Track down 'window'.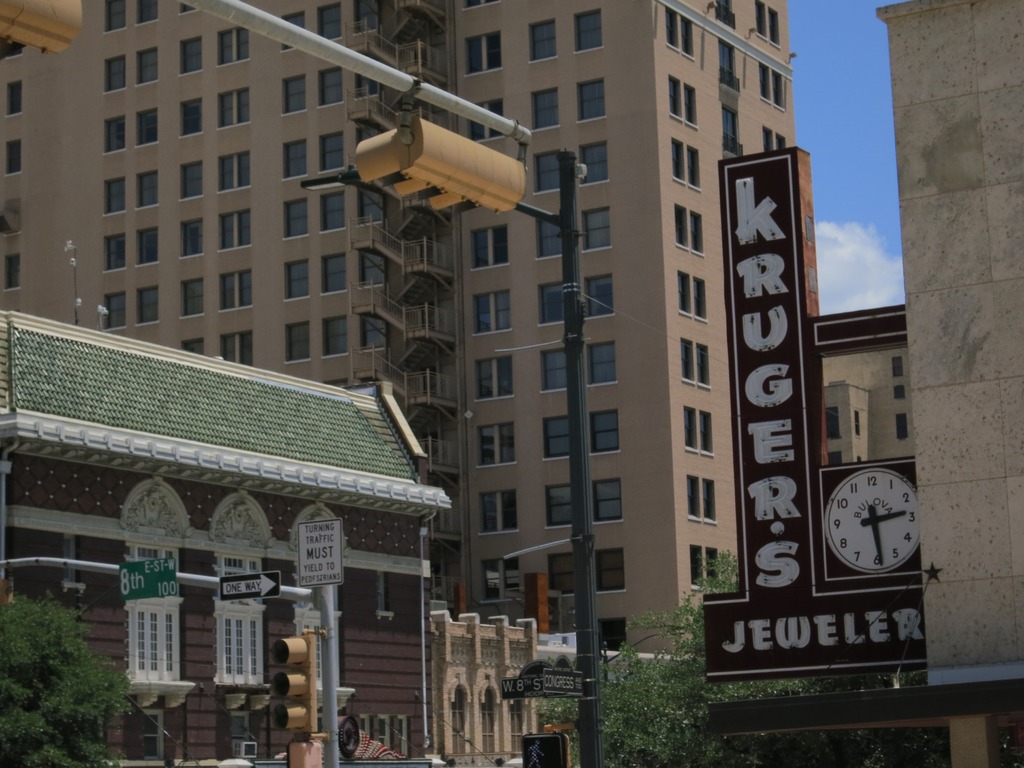
Tracked to [116, 608, 187, 705].
